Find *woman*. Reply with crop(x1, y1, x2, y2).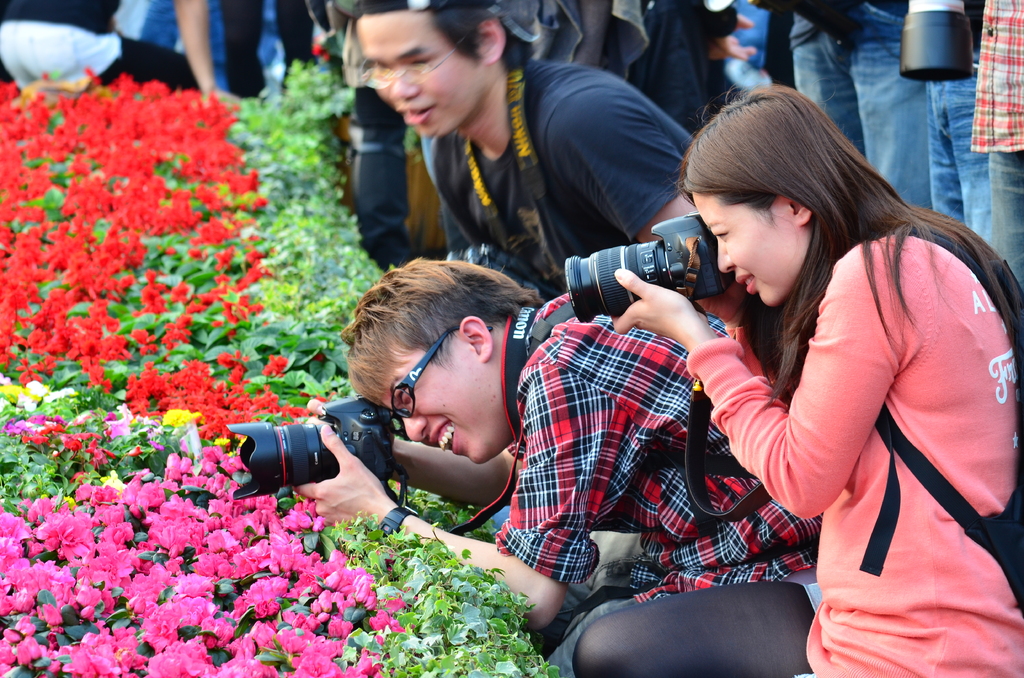
crop(609, 81, 1023, 677).
